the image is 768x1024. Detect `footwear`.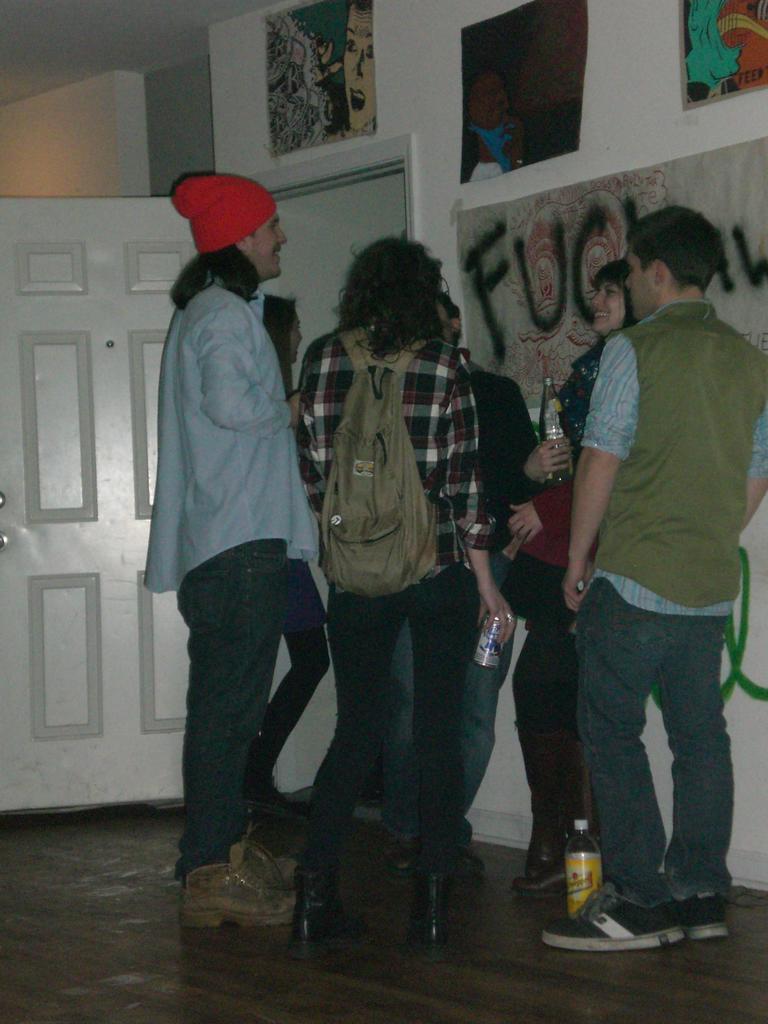
Detection: select_region(679, 896, 732, 943).
